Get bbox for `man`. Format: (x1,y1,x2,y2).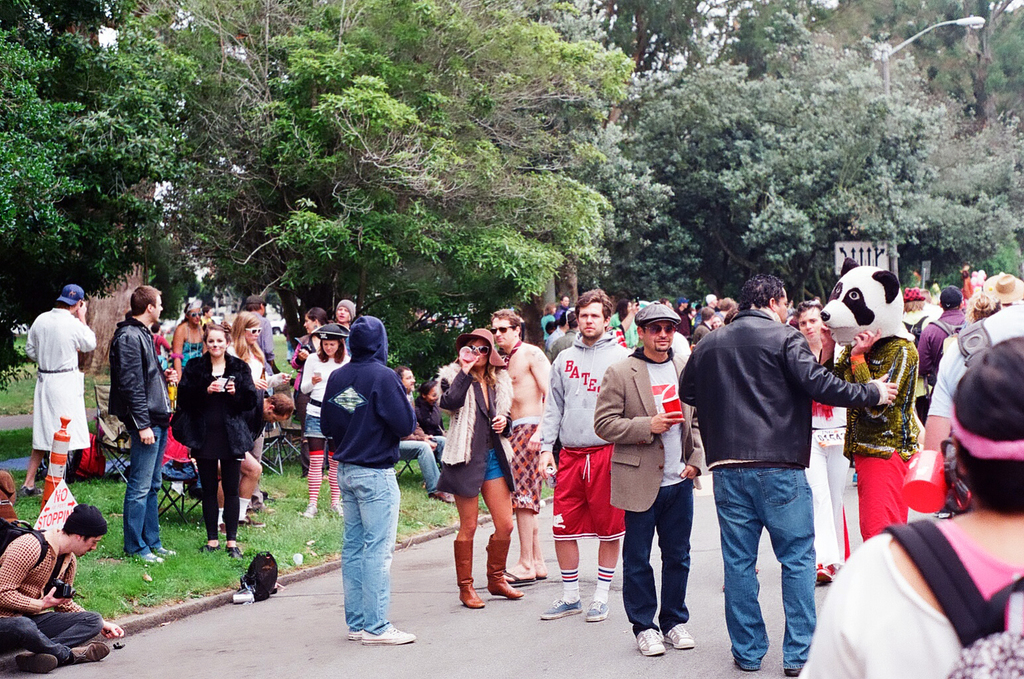
(538,291,640,621).
